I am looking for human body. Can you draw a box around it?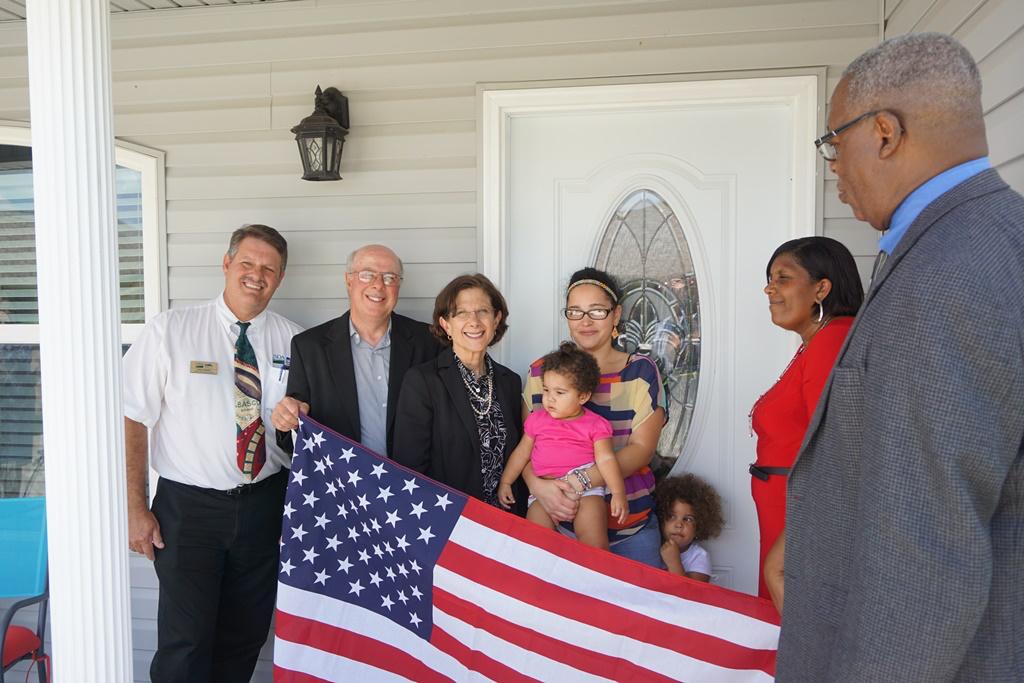
Sure, the bounding box is [x1=759, y1=28, x2=1023, y2=677].
